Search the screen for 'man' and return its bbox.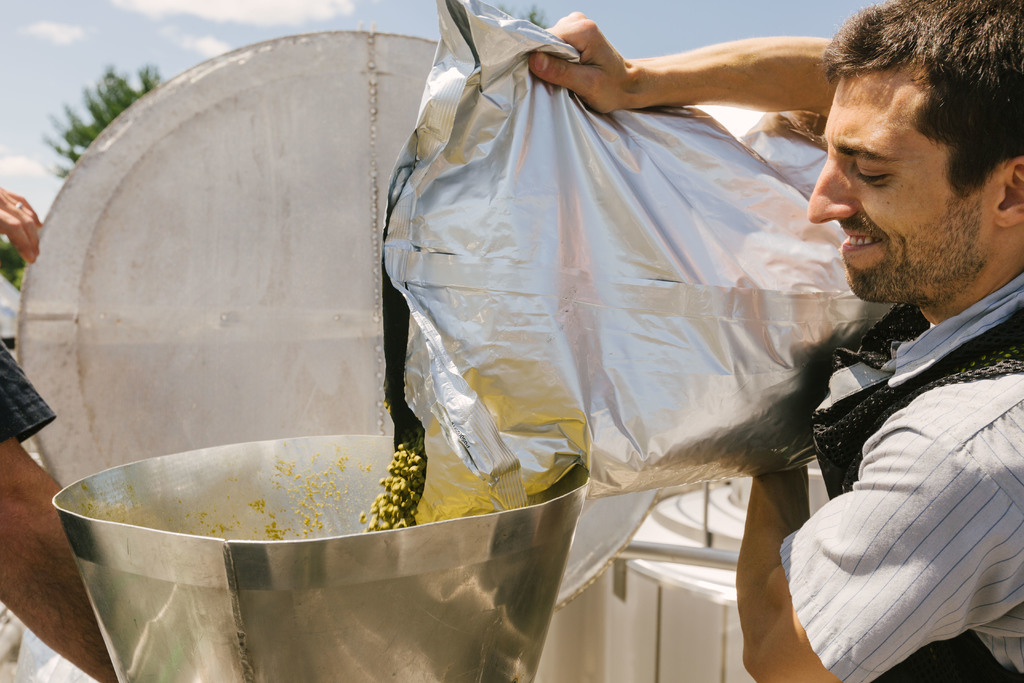
Found: (533,0,1023,682).
